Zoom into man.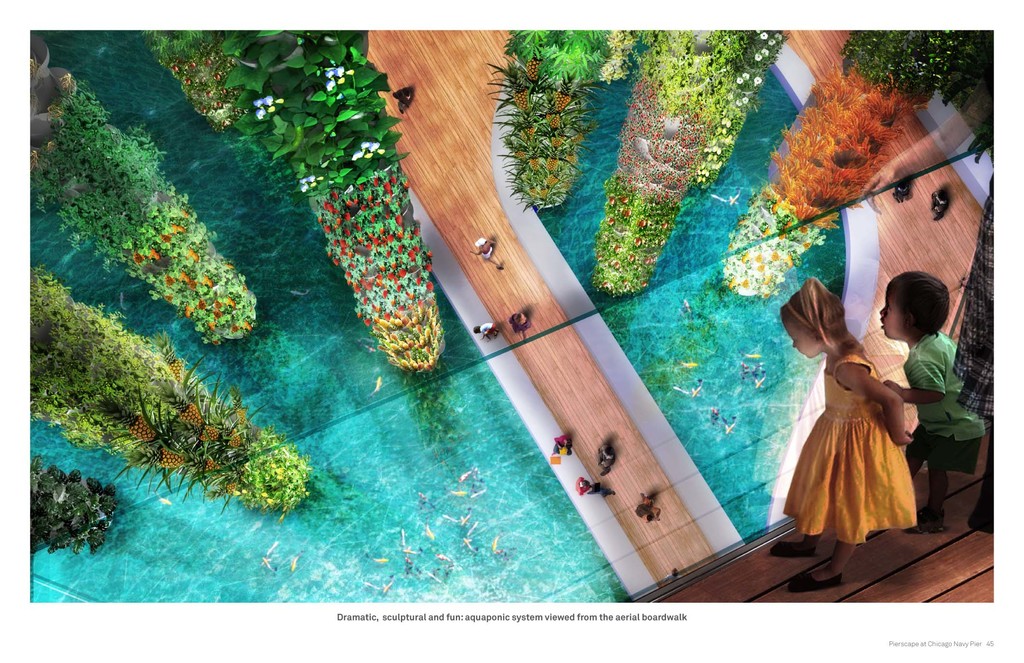
Zoom target: <bbox>514, 310, 532, 338</bbox>.
